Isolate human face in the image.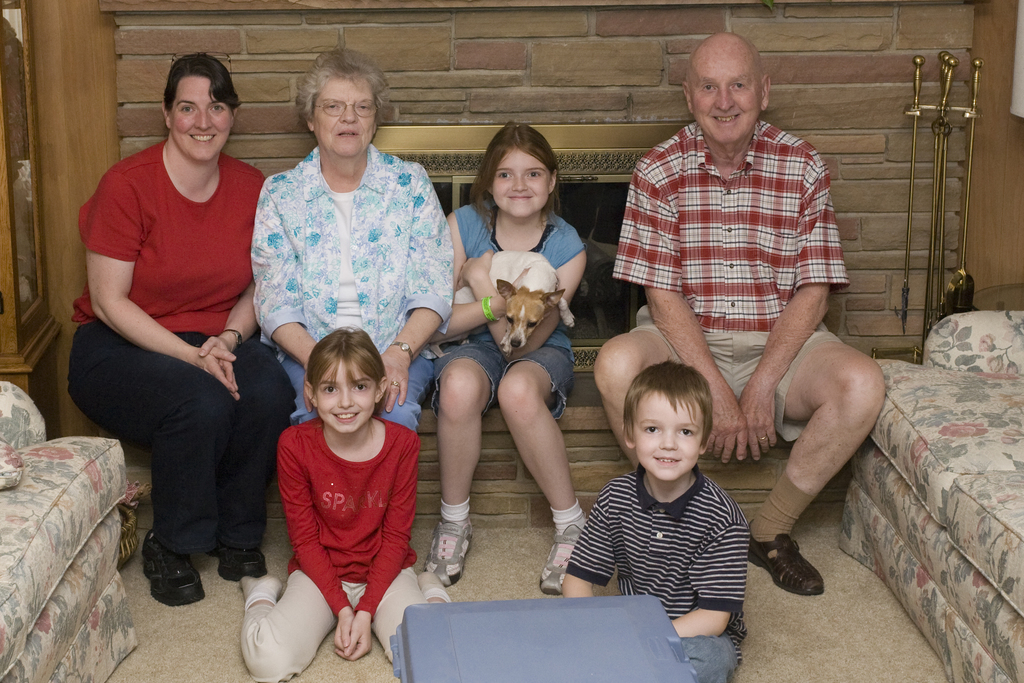
Isolated region: 168:73:232:160.
